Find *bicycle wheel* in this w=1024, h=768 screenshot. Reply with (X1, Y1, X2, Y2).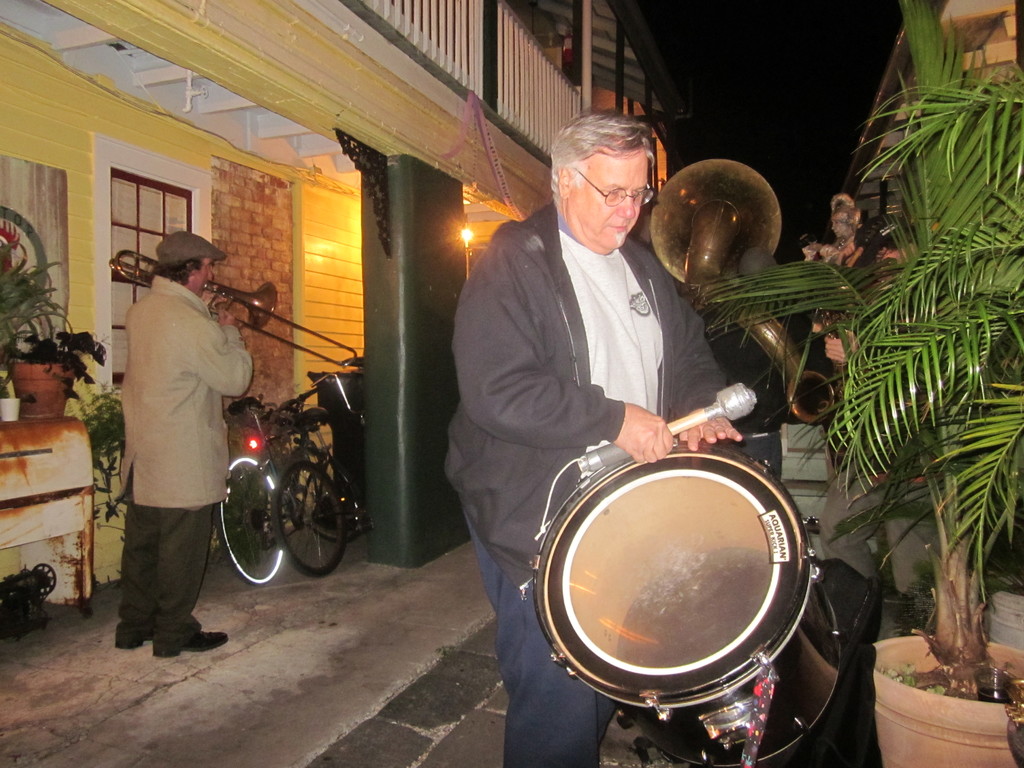
(218, 458, 288, 586).
